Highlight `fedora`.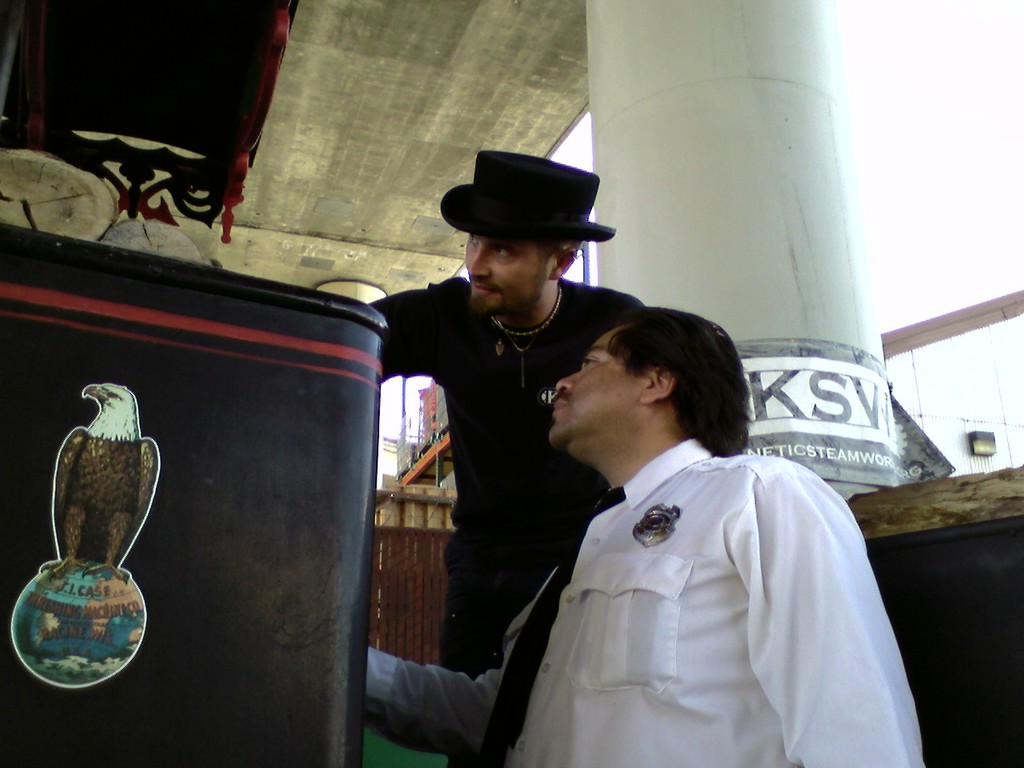
Highlighted region: 439, 147, 615, 241.
